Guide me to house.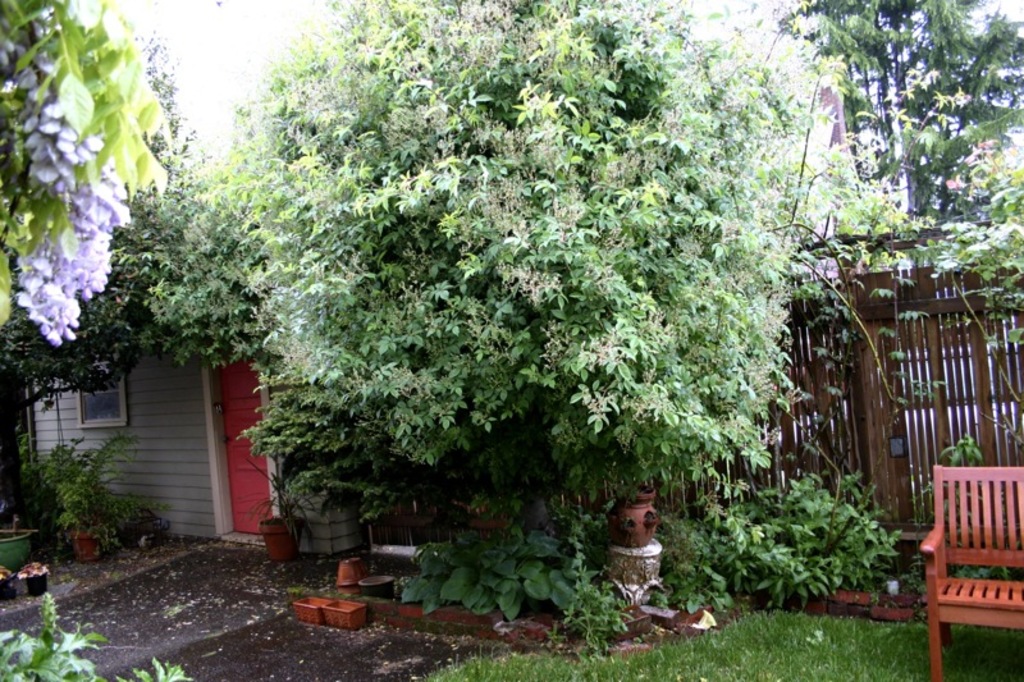
Guidance: x1=822 y1=67 x2=899 y2=219.
